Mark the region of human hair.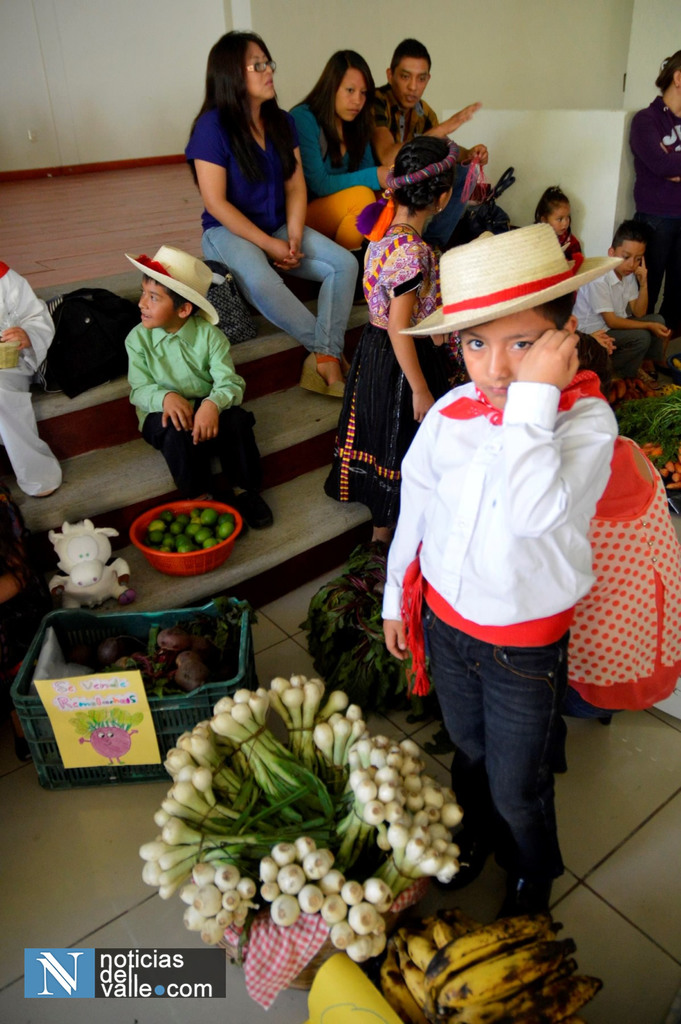
Region: {"x1": 657, "y1": 51, "x2": 680, "y2": 94}.
